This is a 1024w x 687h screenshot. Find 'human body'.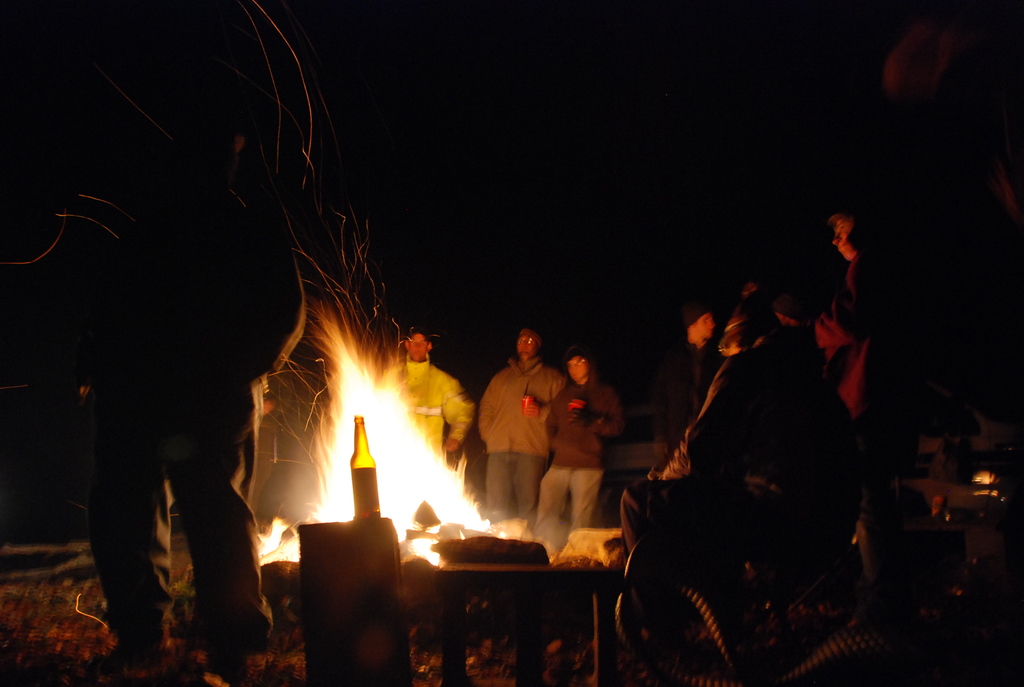
Bounding box: 809/196/910/462.
